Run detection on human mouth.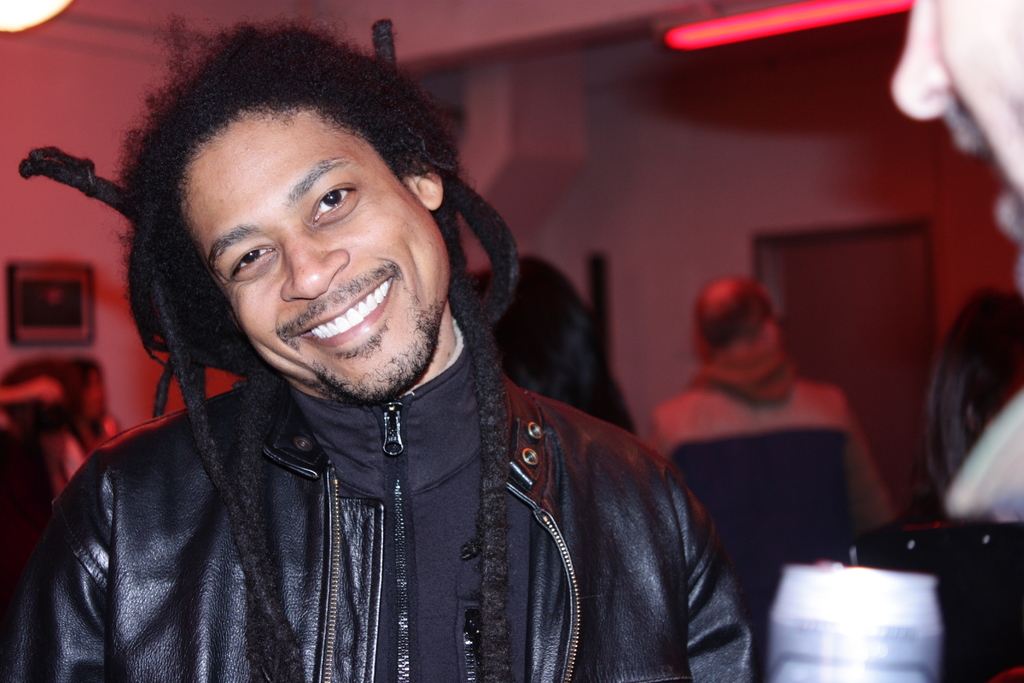
Result: x1=297, y1=276, x2=395, y2=347.
